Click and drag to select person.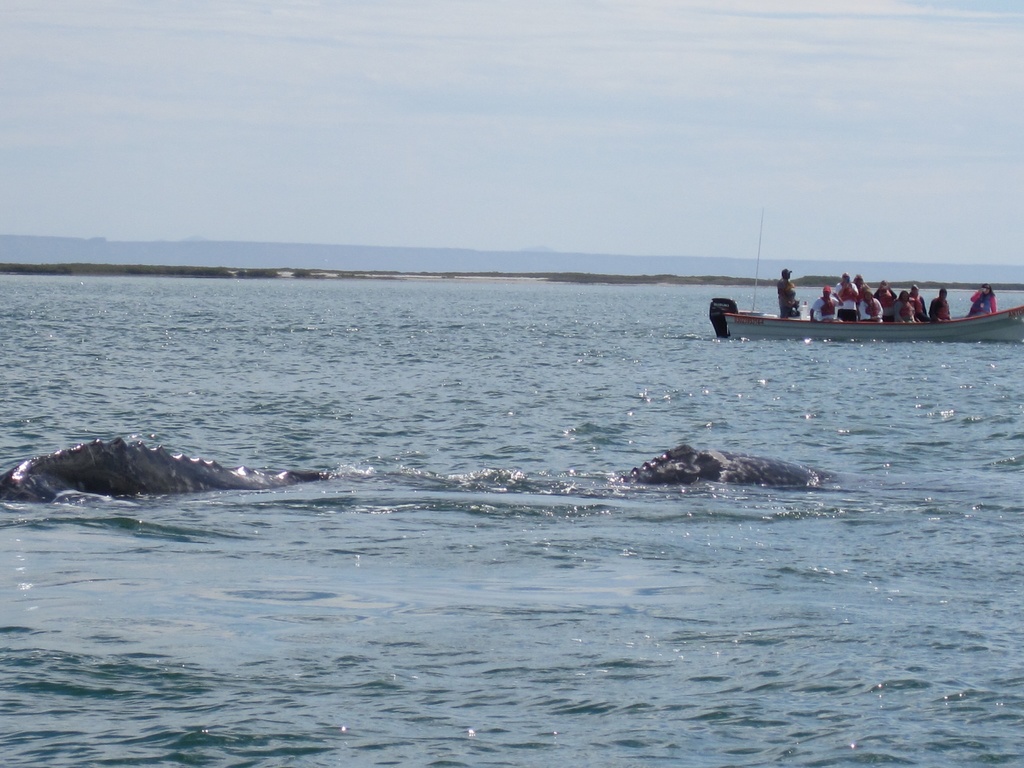
Selection: x1=778, y1=263, x2=800, y2=319.
